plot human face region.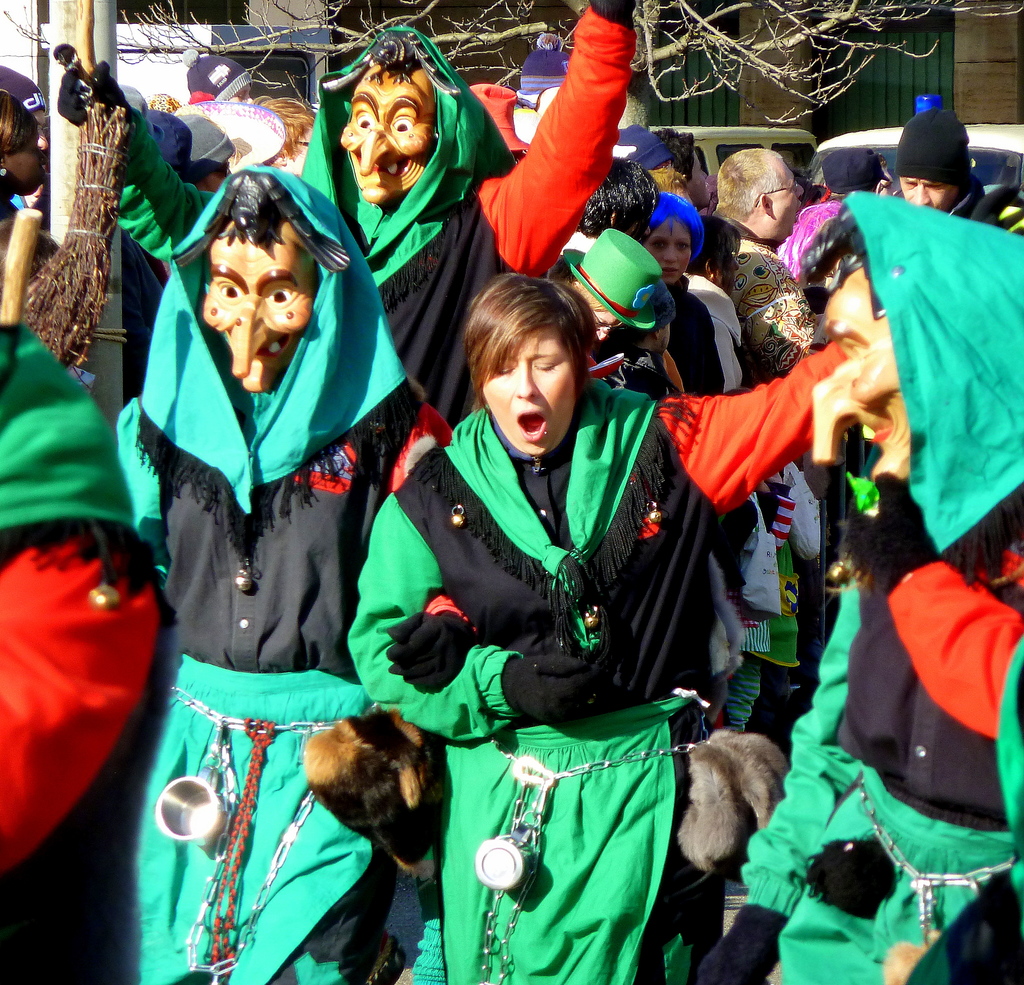
Plotted at {"x1": 475, "y1": 321, "x2": 581, "y2": 459}.
